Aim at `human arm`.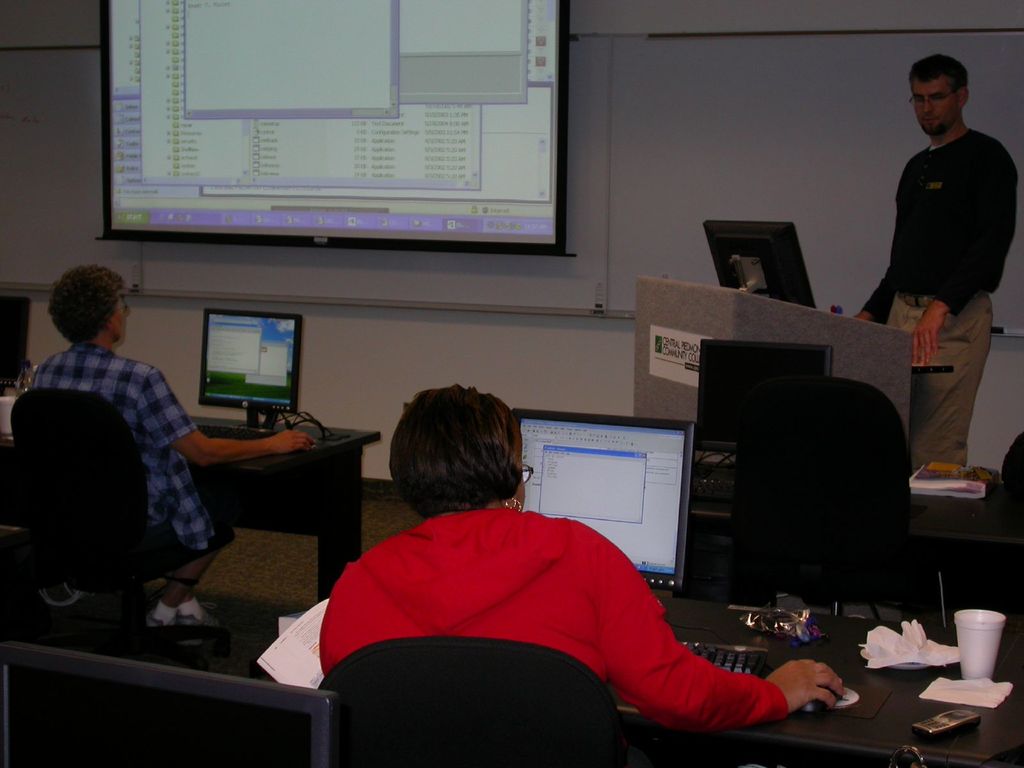
Aimed at (597,572,804,752).
